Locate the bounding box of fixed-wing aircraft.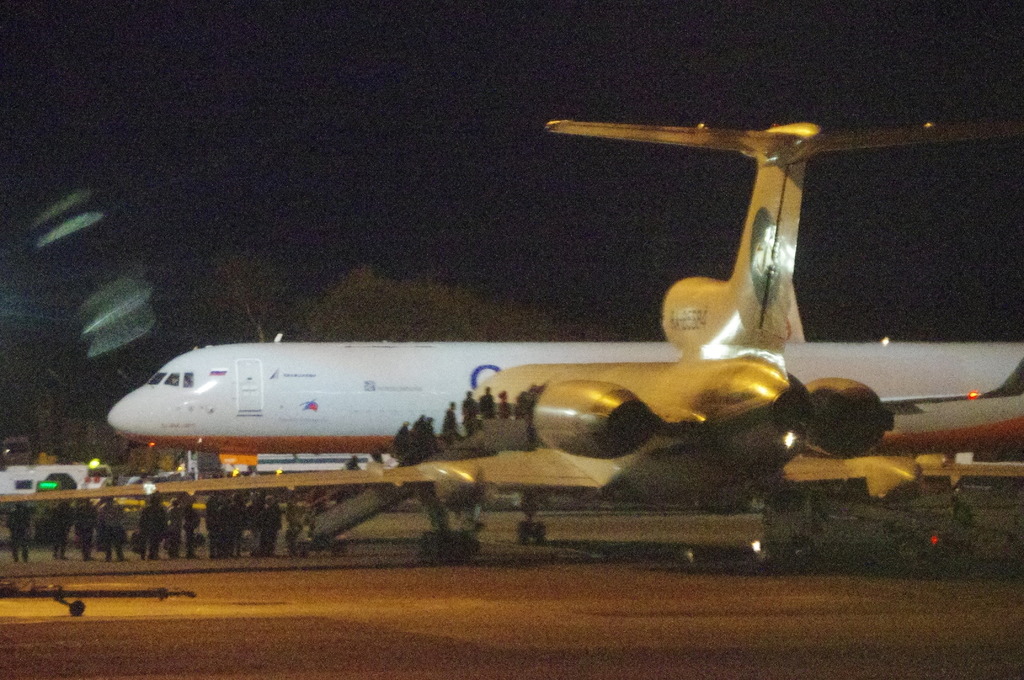
Bounding box: 0 124 1023 555.
